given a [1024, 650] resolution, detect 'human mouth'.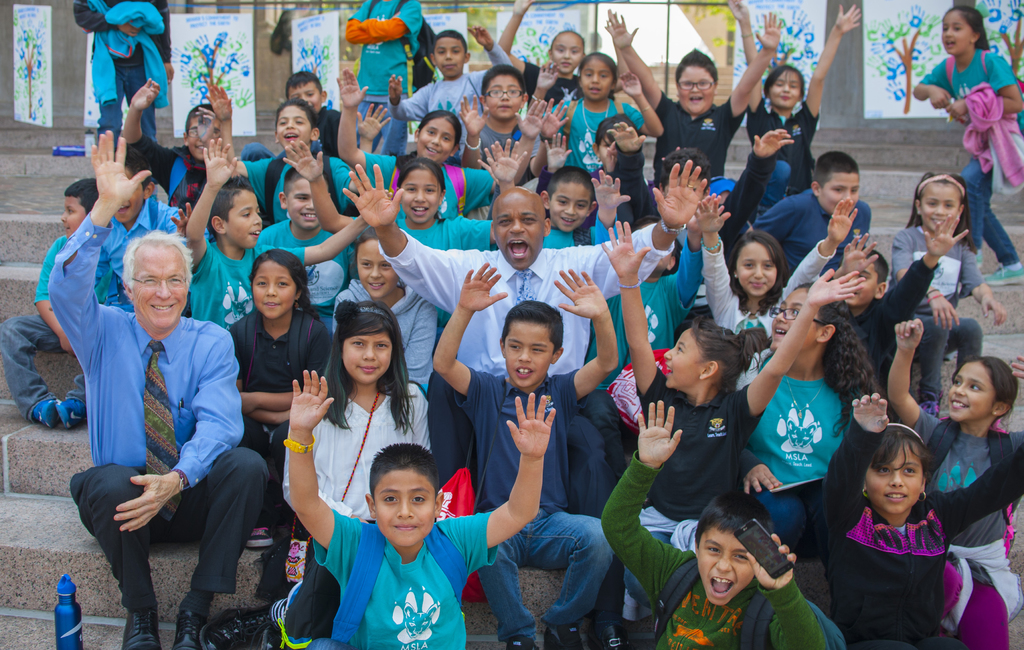
BBox(423, 147, 438, 157).
